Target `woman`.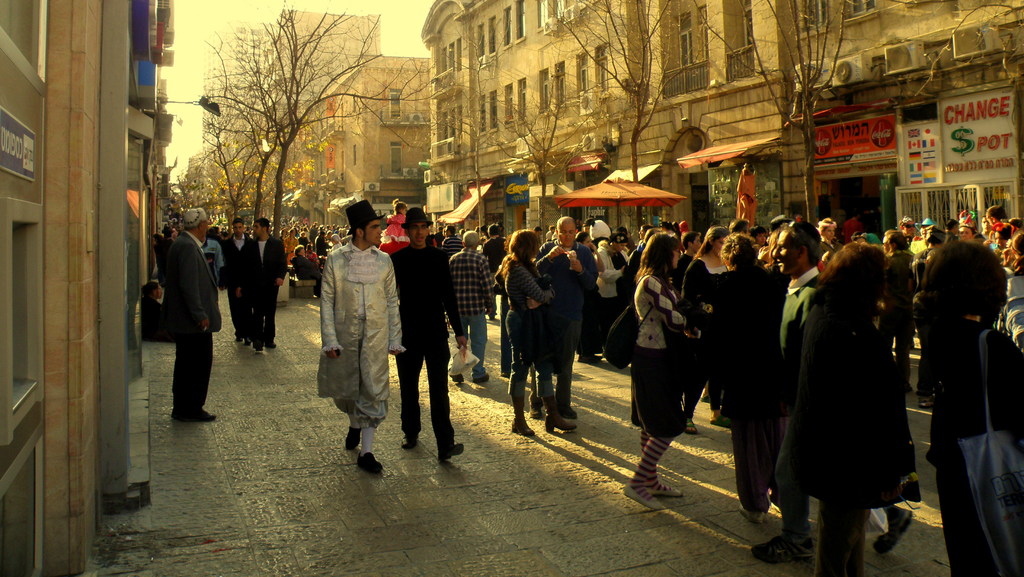
Target region: [917, 240, 1023, 576].
